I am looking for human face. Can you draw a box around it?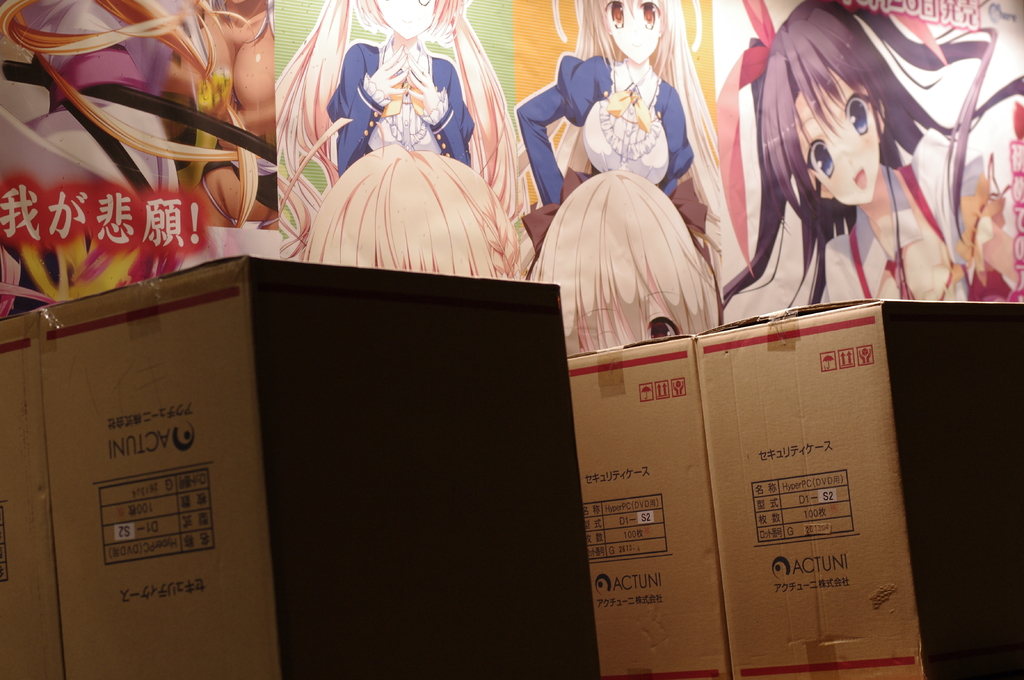
Sure, the bounding box is 794,69,880,203.
